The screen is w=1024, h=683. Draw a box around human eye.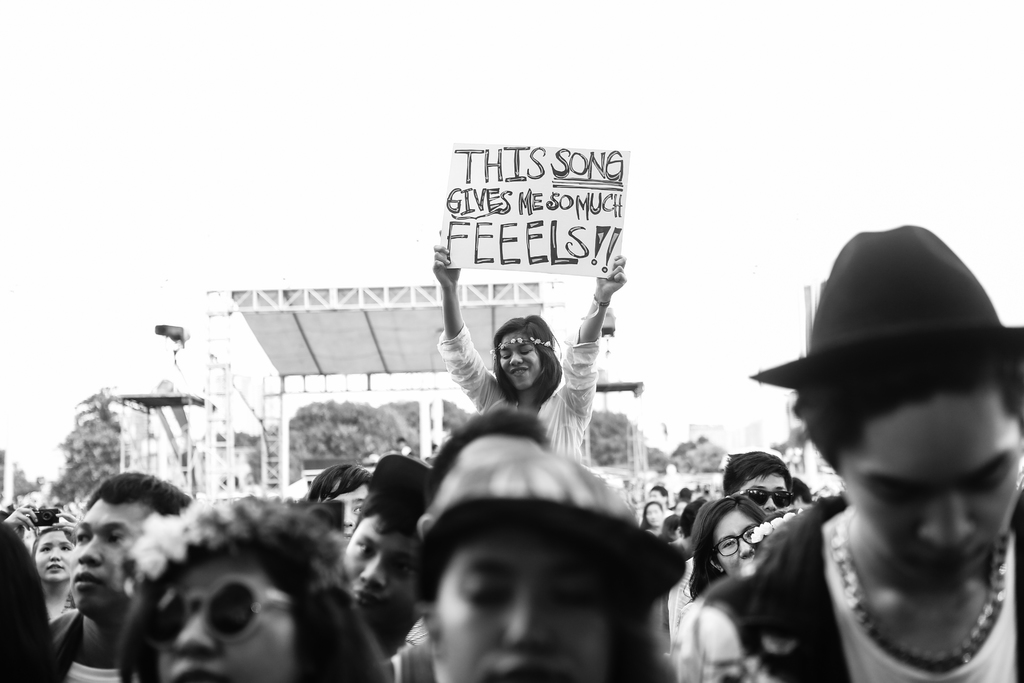
(x1=108, y1=532, x2=124, y2=547).
